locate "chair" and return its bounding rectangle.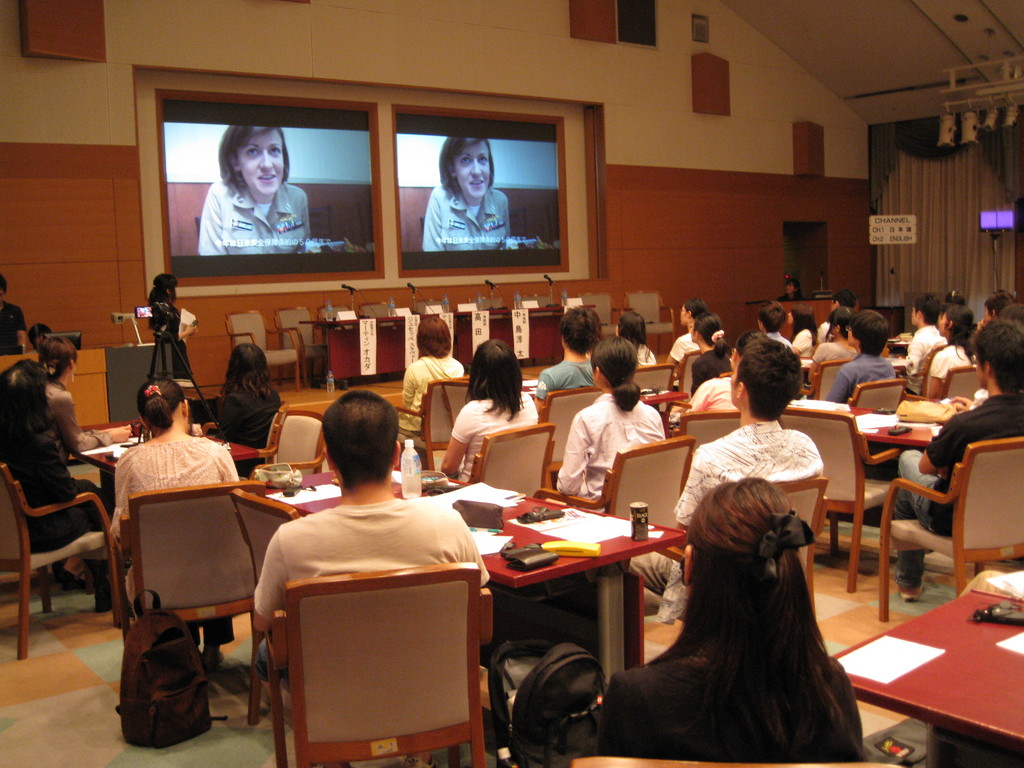
locate(396, 378, 470, 472).
